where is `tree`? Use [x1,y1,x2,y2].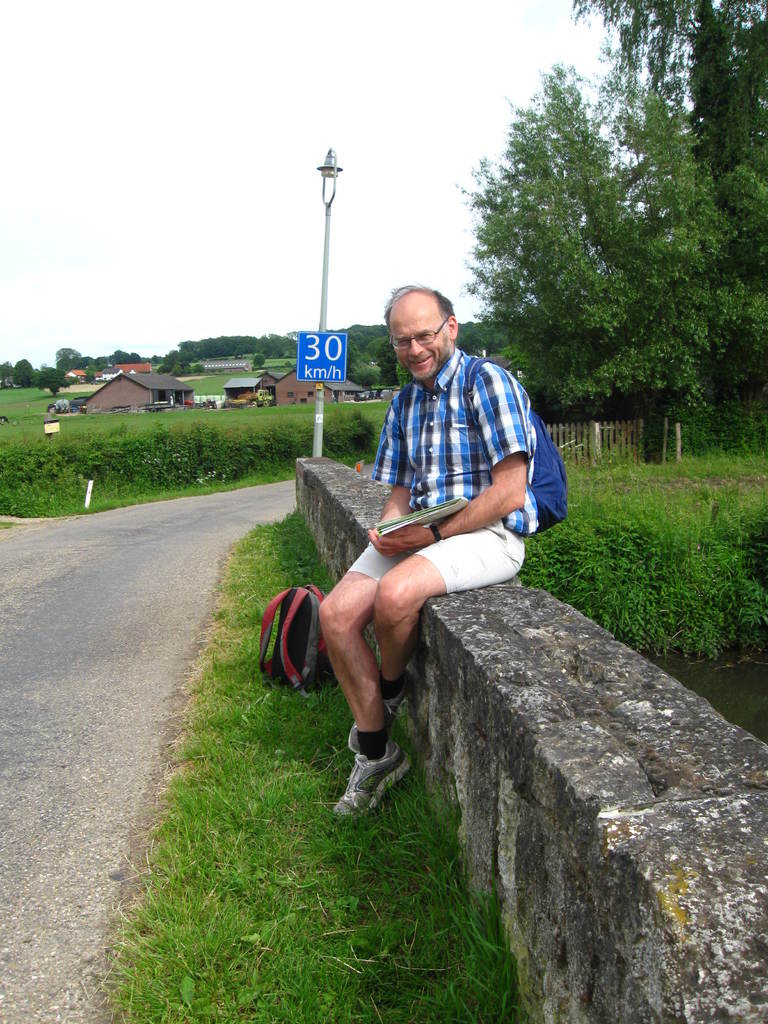
[460,63,705,452].
